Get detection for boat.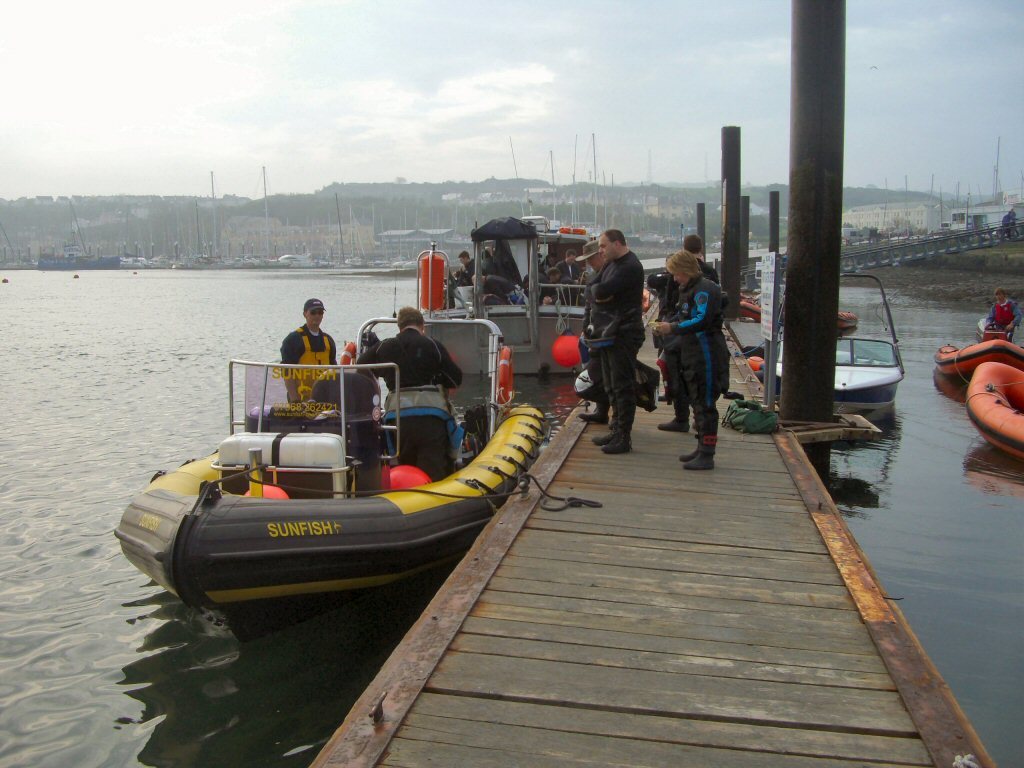
Detection: bbox(929, 333, 1023, 380).
